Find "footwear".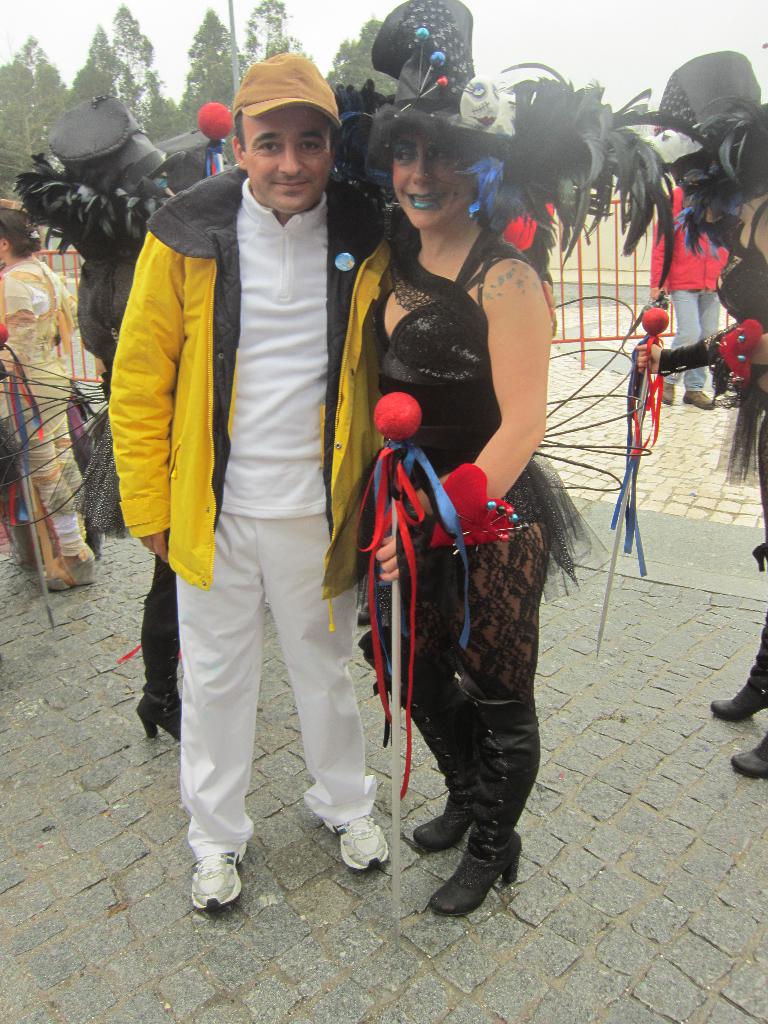
box(661, 381, 678, 407).
